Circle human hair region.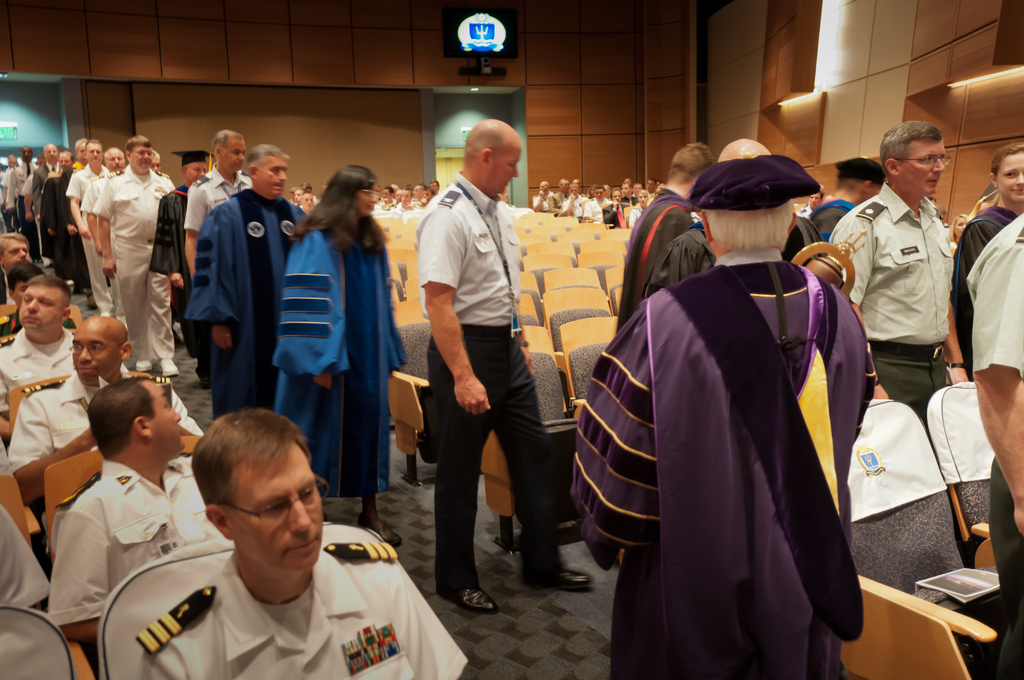
Region: detection(836, 178, 865, 193).
